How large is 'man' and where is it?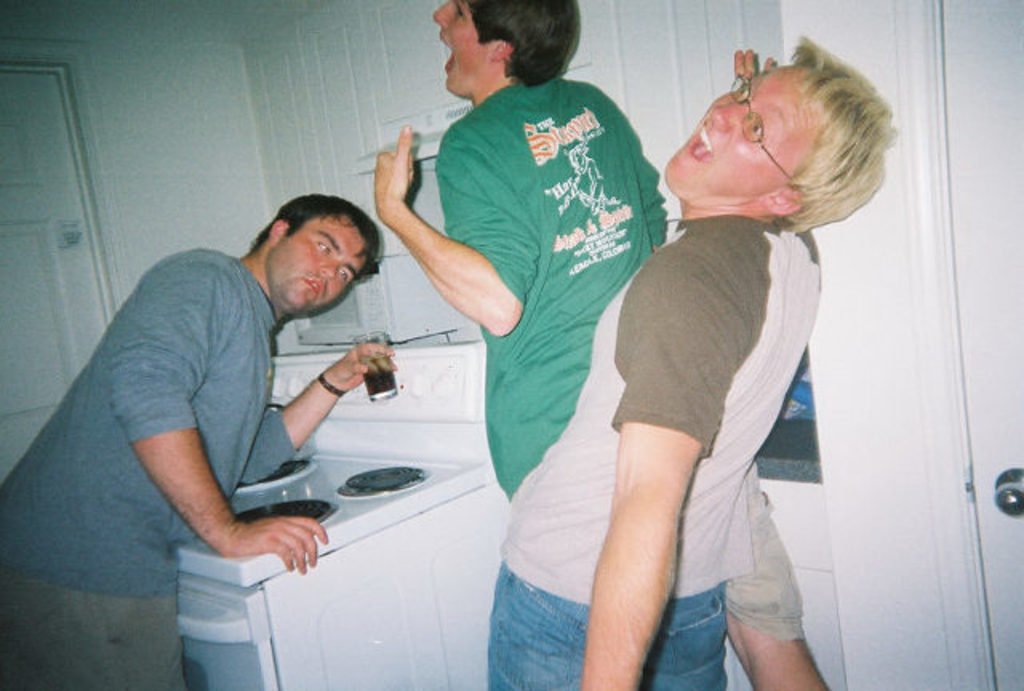
Bounding box: {"left": 0, "top": 195, "right": 394, "bottom": 689}.
